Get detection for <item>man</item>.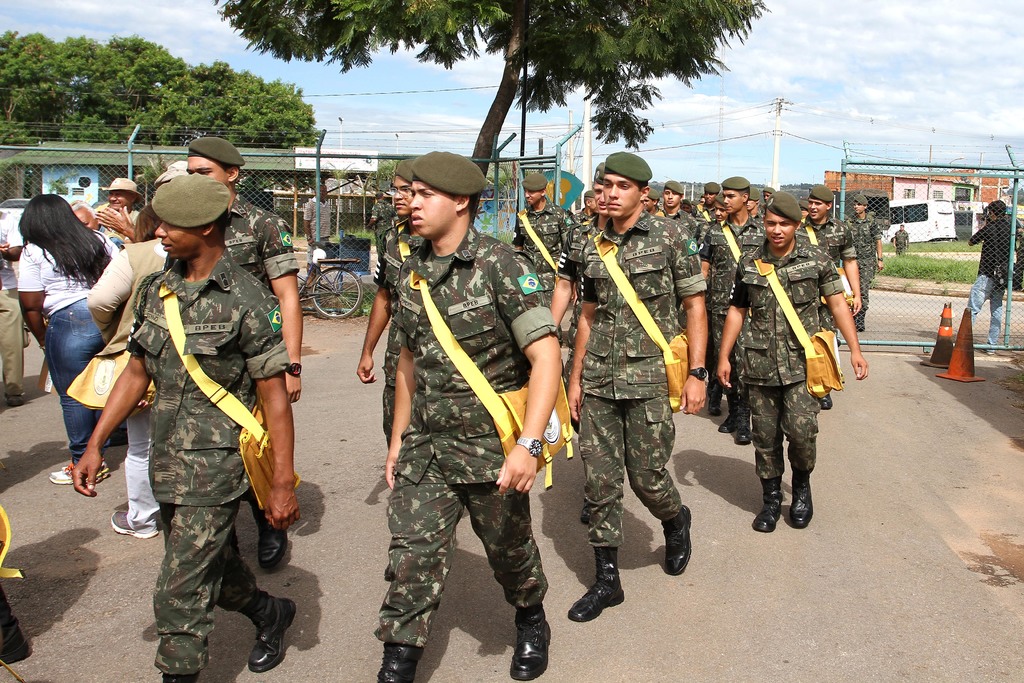
Detection: l=572, t=190, r=597, b=225.
